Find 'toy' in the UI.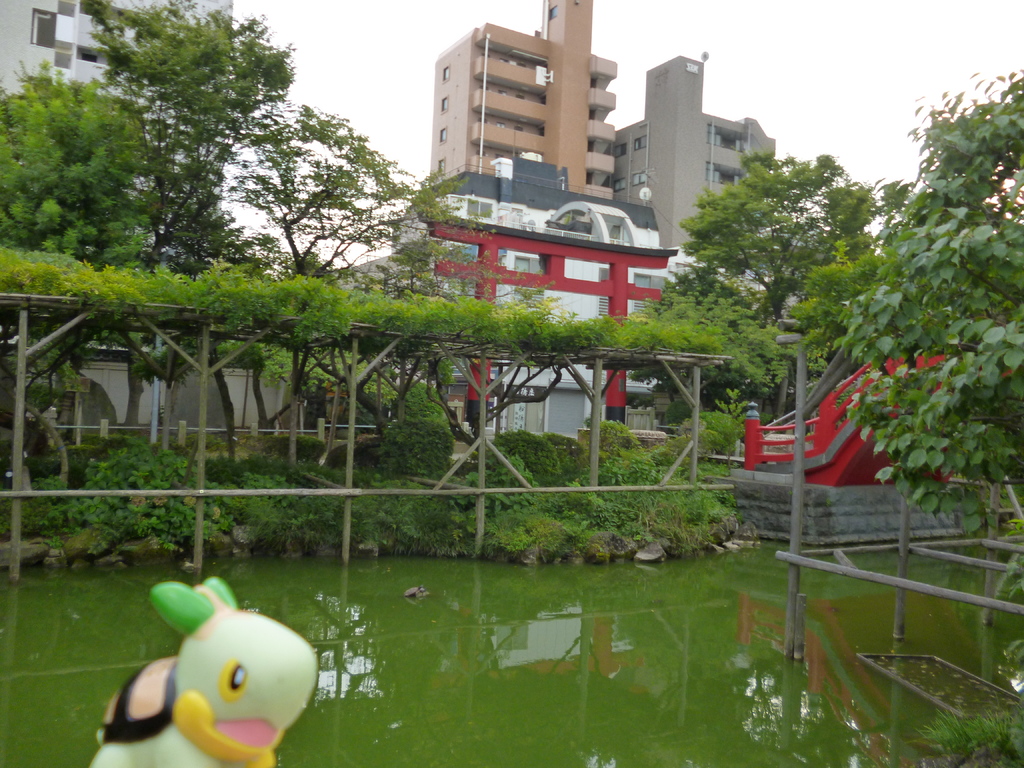
UI element at 100,580,324,764.
